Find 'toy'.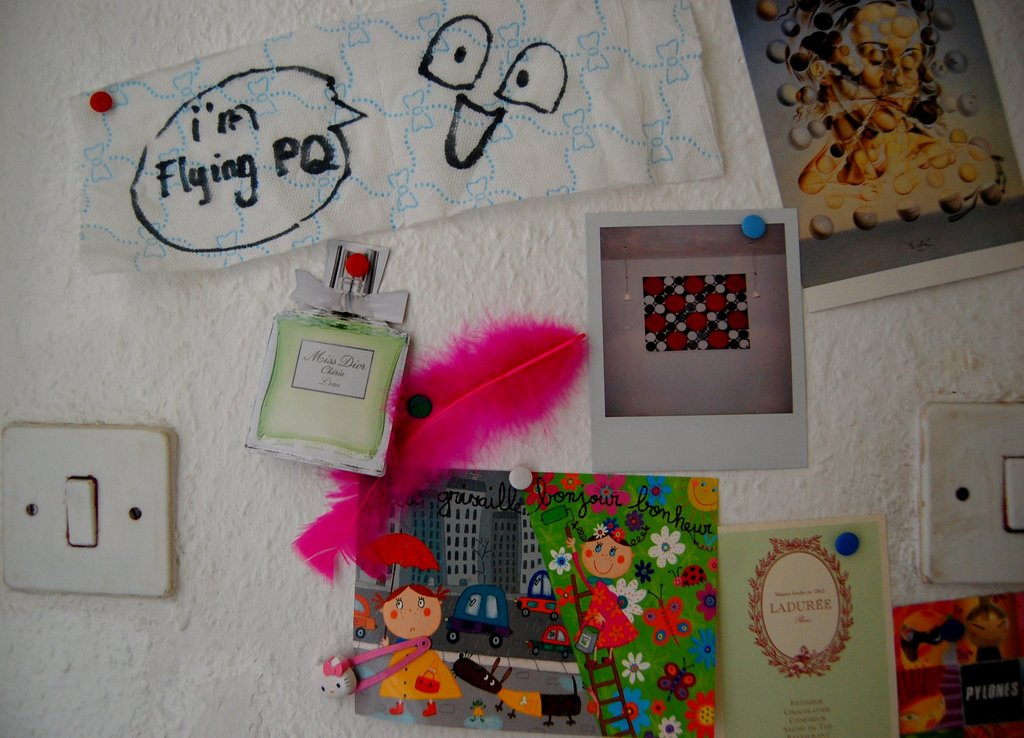
554/517/646/663.
